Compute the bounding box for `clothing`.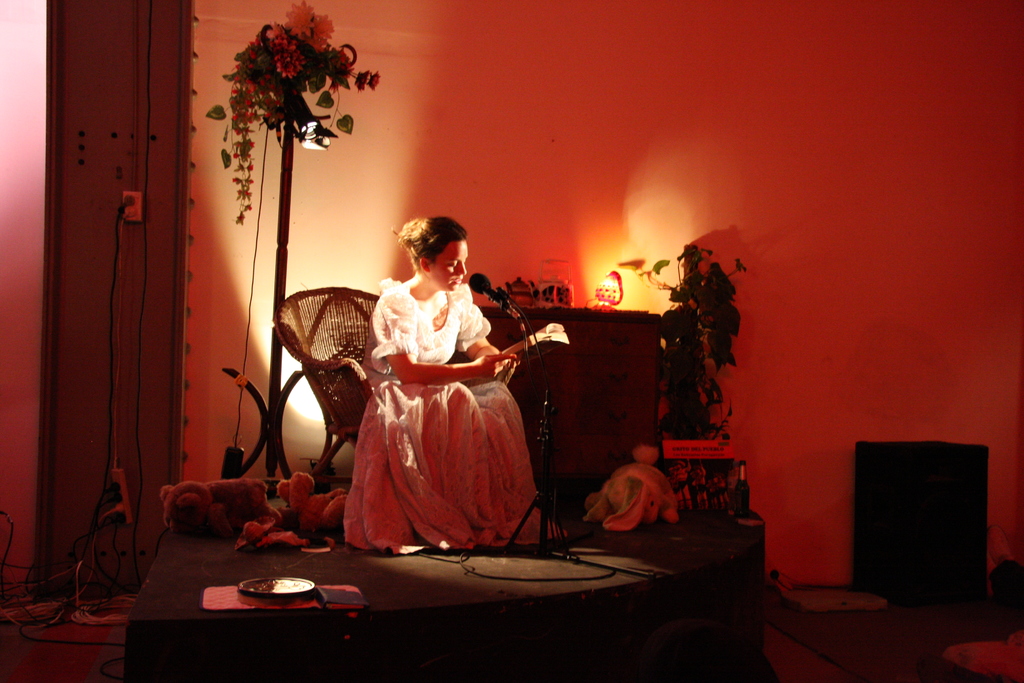
348:259:540:542.
